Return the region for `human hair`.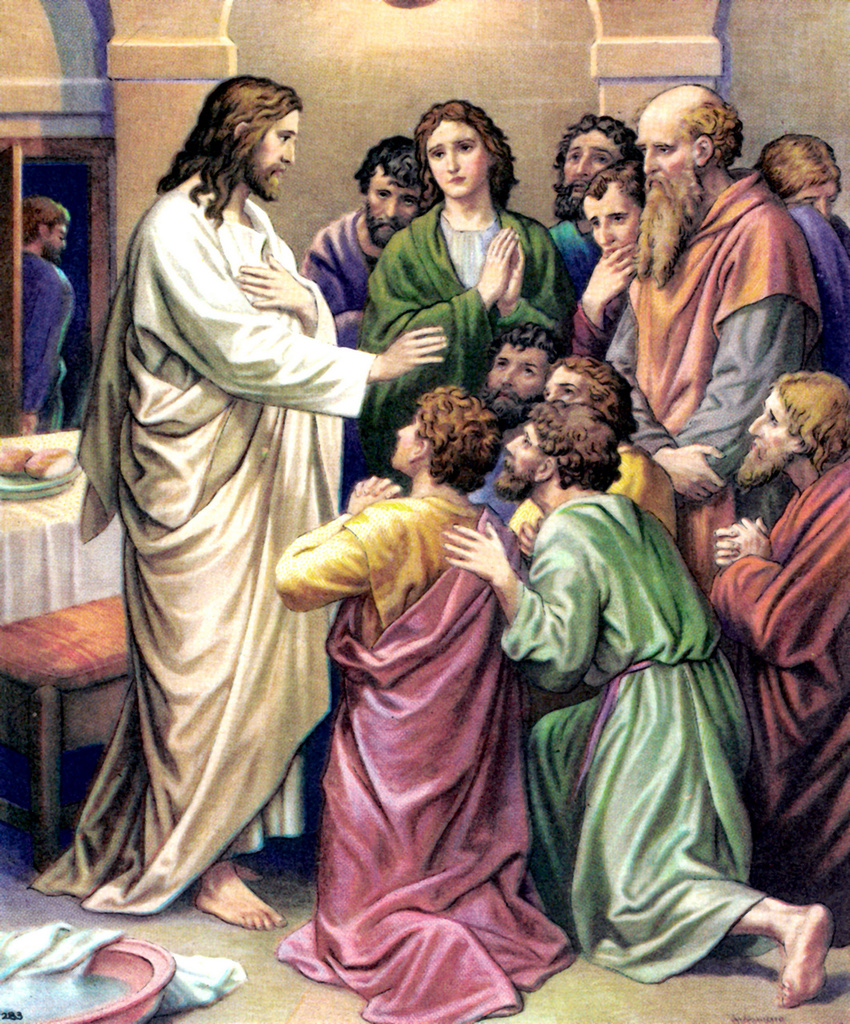
[left=418, top=93, right=527, bottom=211].
